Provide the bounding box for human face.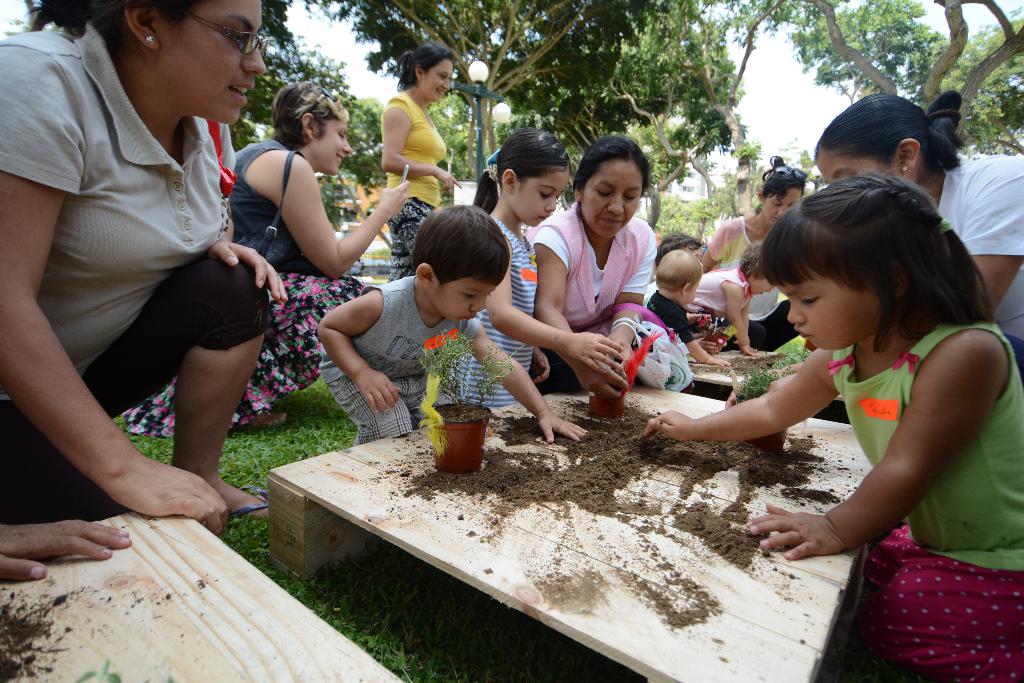
815 141 881 180.
